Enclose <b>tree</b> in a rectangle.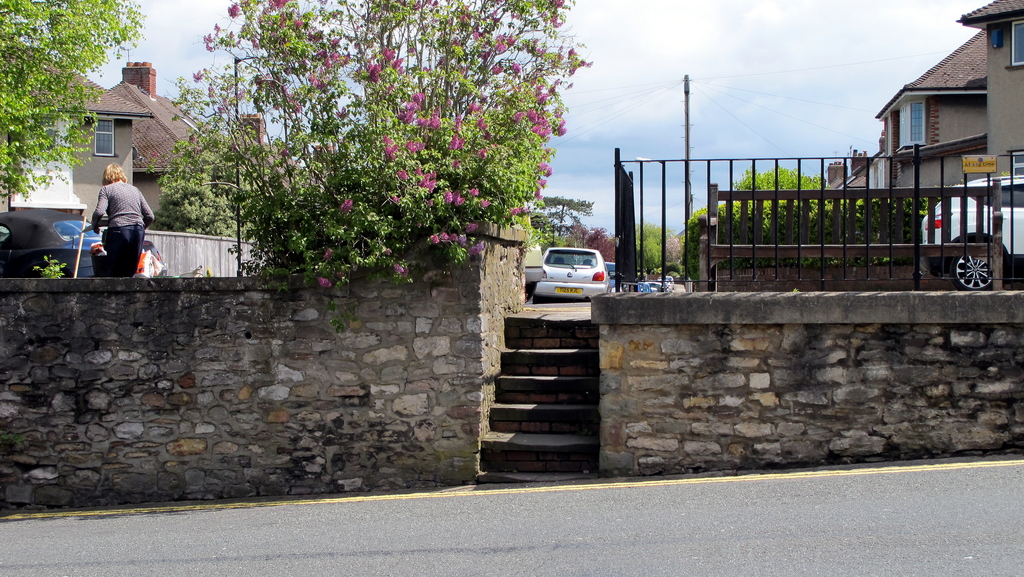
<region>0, 0, 146, 200</region>.
